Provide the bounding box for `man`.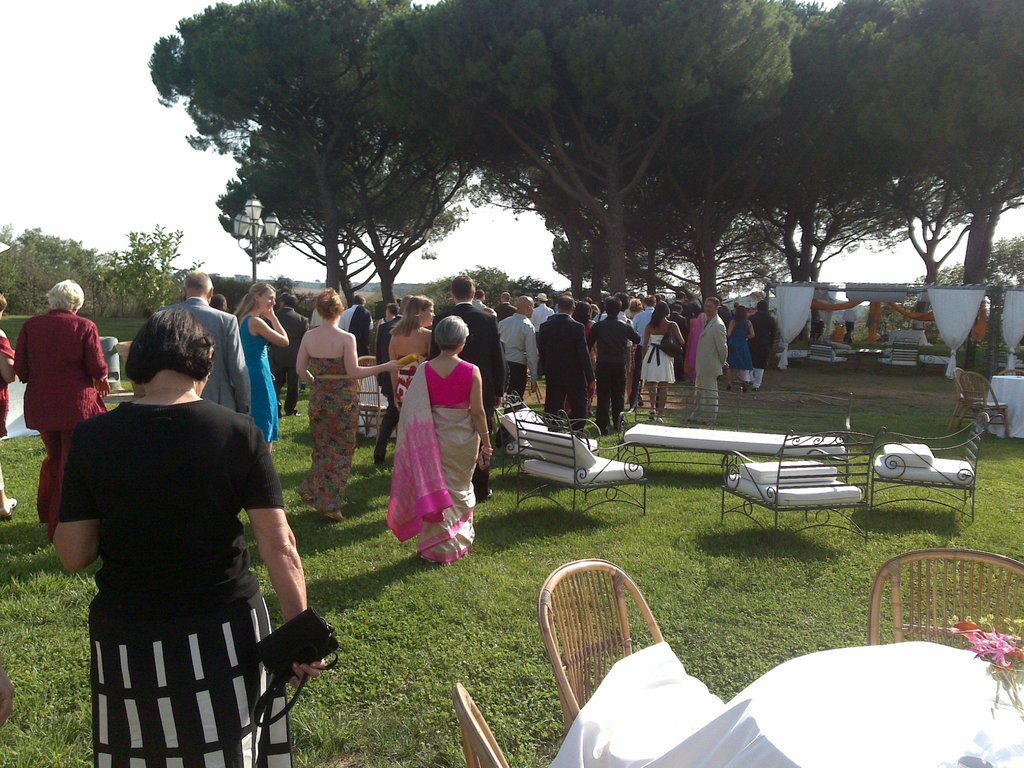
bbox(591, 298, 644, 433).
